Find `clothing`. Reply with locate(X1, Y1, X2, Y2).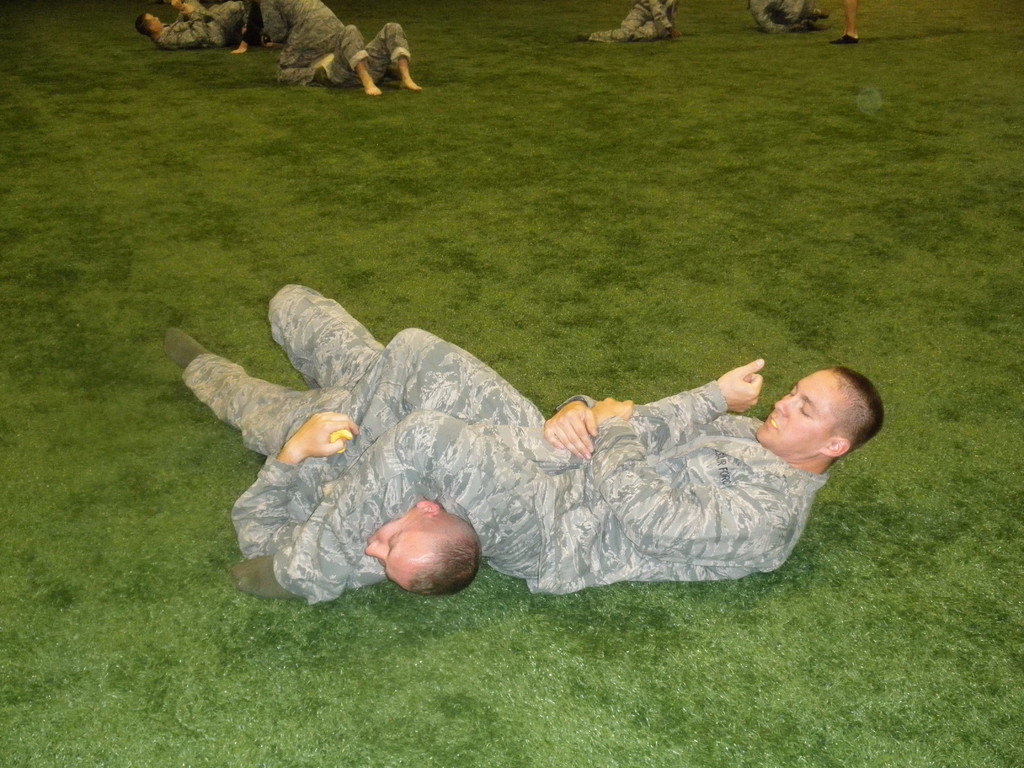
locate(743, 0, 846, 38).
